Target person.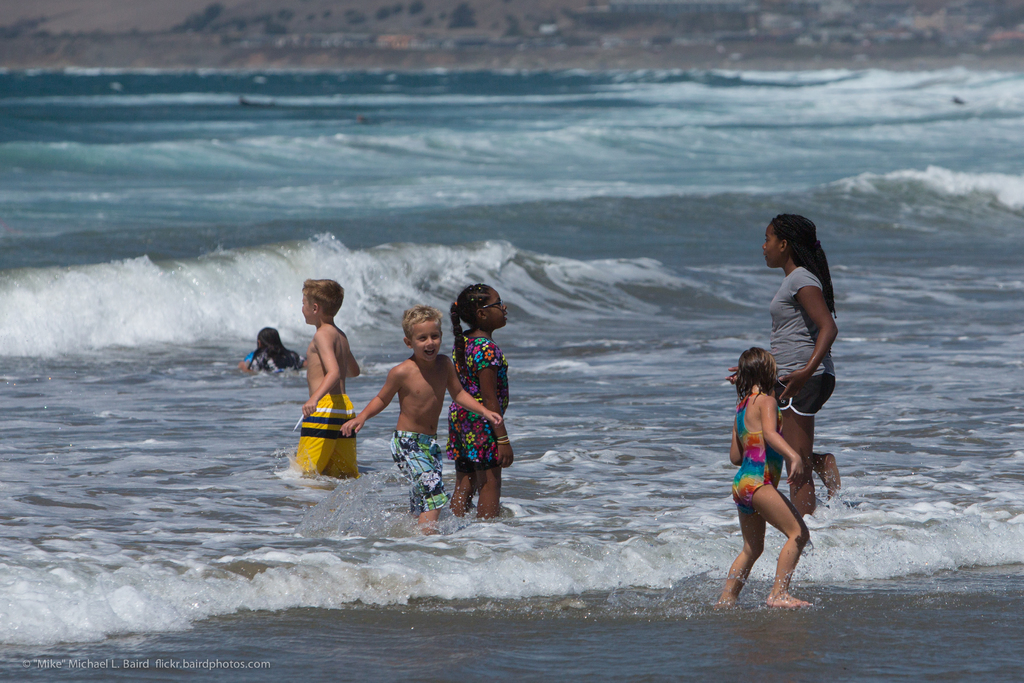
Target region: rect(451, 283, 516, 523).
